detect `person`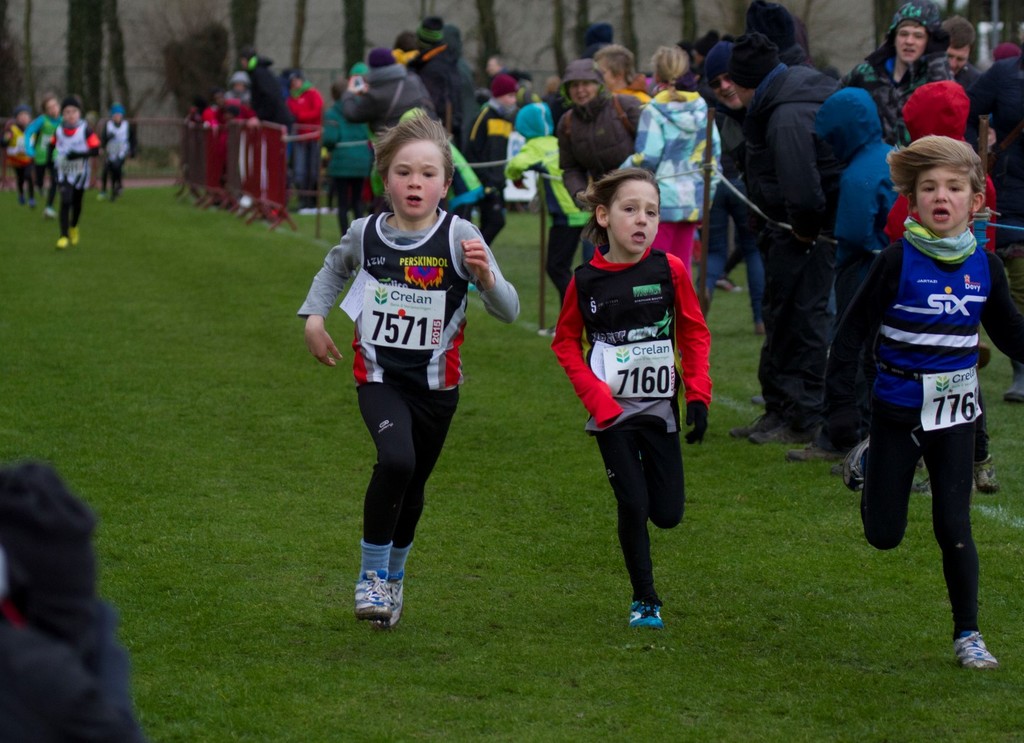
(left=292, top=110, right=527, bottom=630)
